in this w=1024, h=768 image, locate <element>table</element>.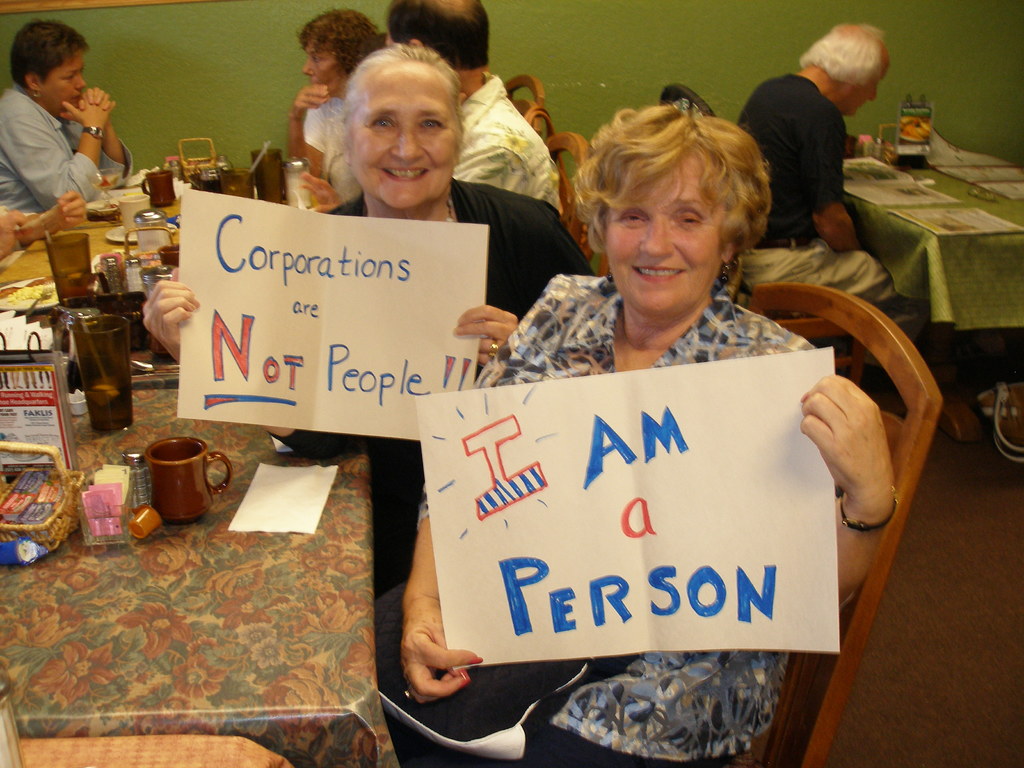
Bounding box: bbox=[0, 140, 406, 767].
